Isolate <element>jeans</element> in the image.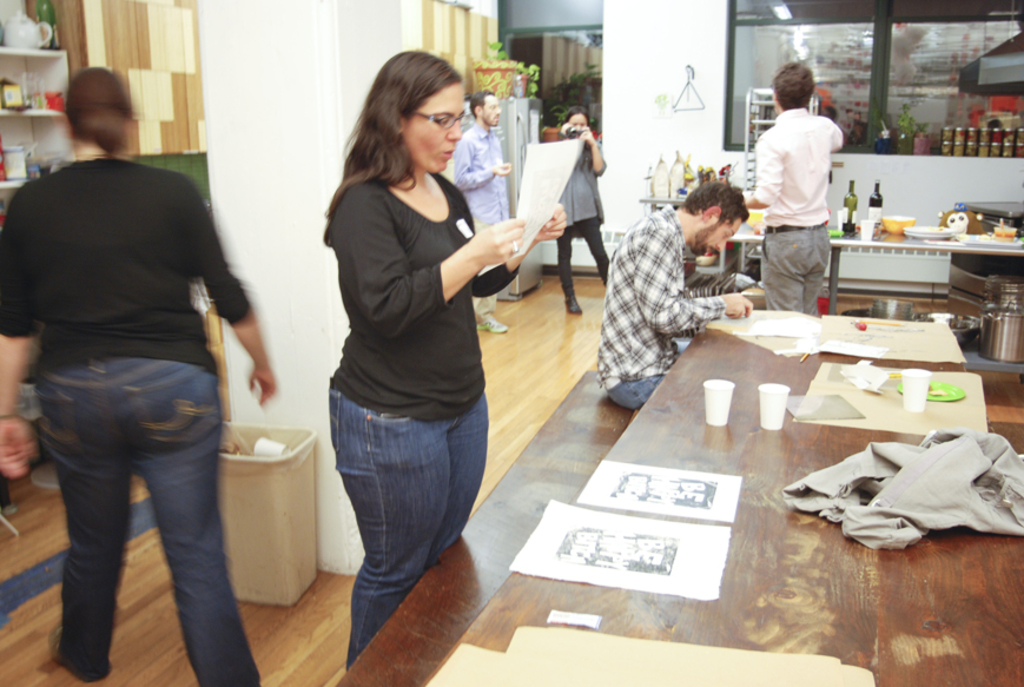
Isolated region: rect(605, 377, 667, 416).
